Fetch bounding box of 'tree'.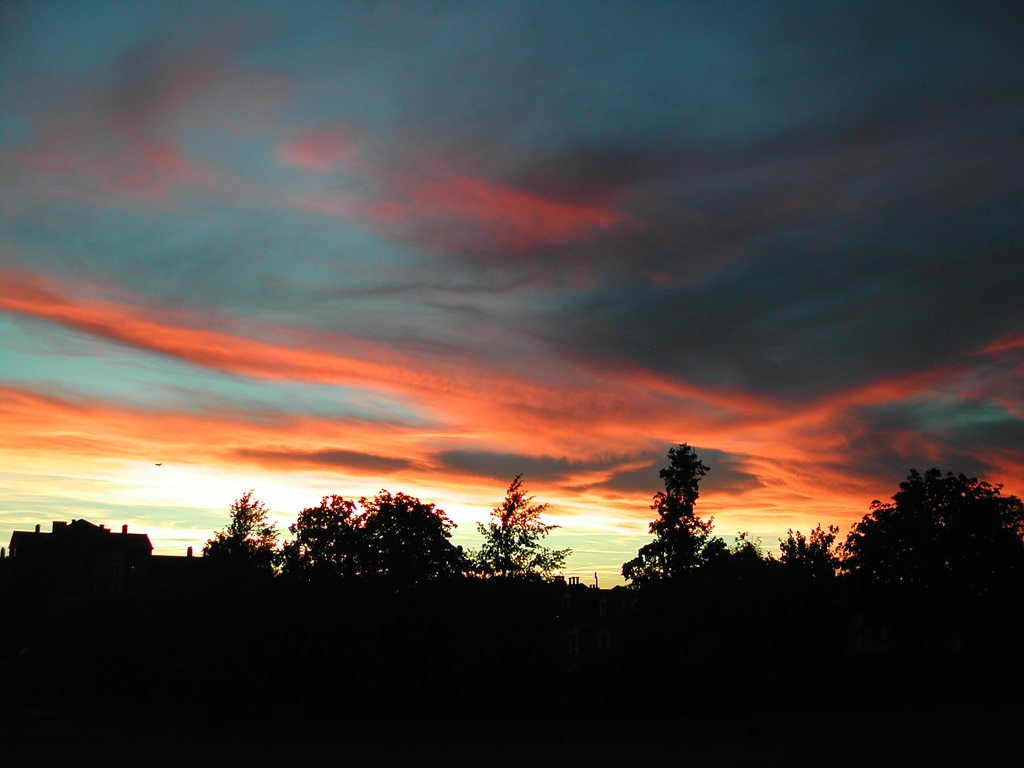
Bbox: bbox=[380, 479, 484, 587].
